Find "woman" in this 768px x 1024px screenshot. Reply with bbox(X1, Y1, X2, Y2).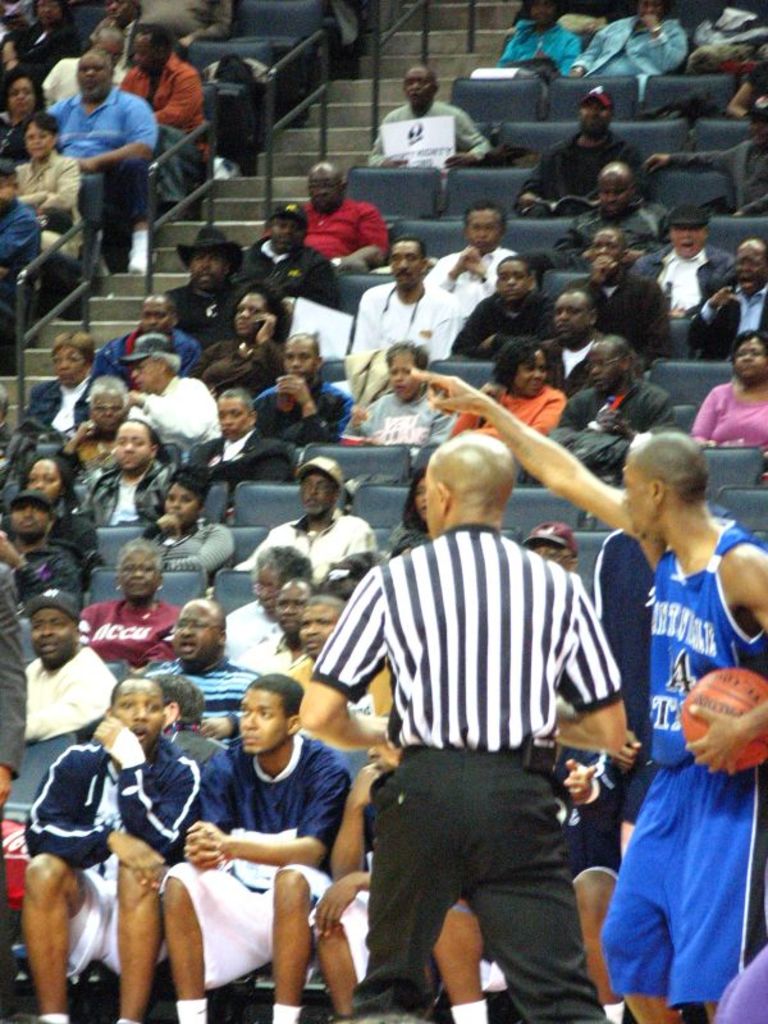
bbox(690, 335, 767, 452).
